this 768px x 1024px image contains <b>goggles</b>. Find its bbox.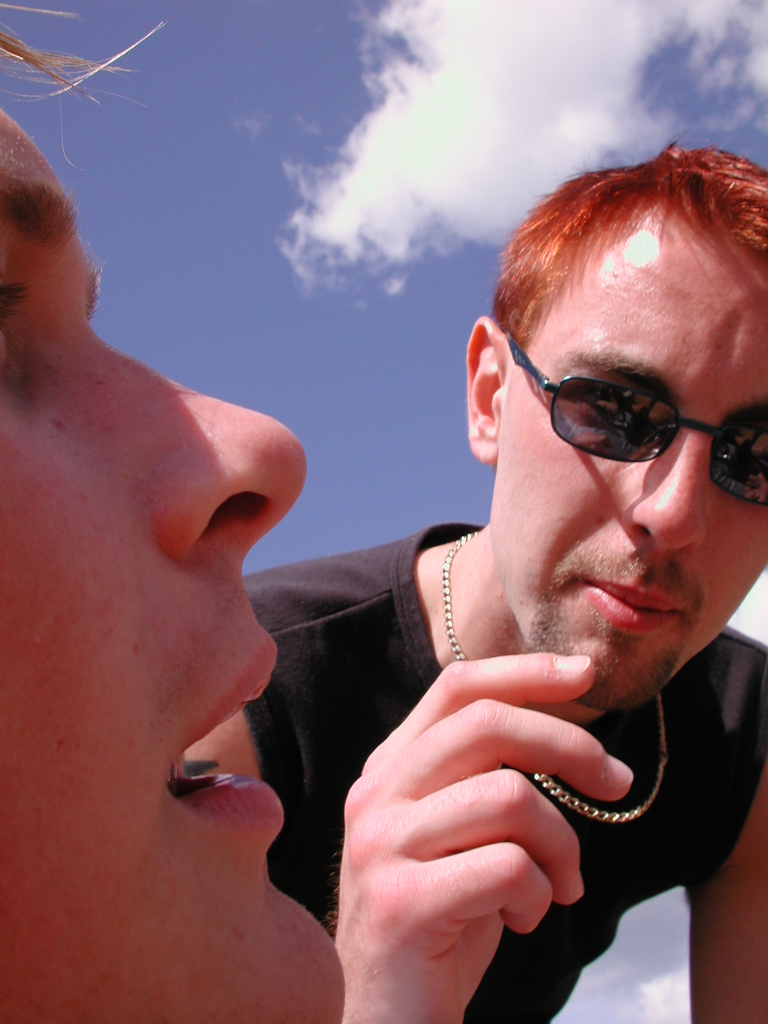
box=[494, 329, 755, 473].
